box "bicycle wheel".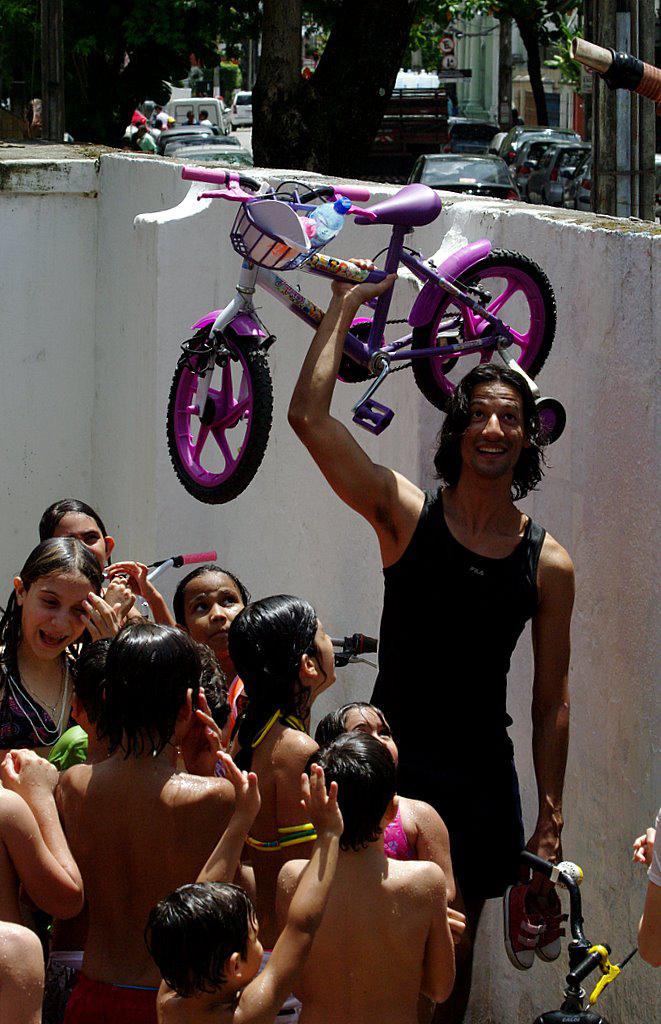
391, 254, 547, 395.
